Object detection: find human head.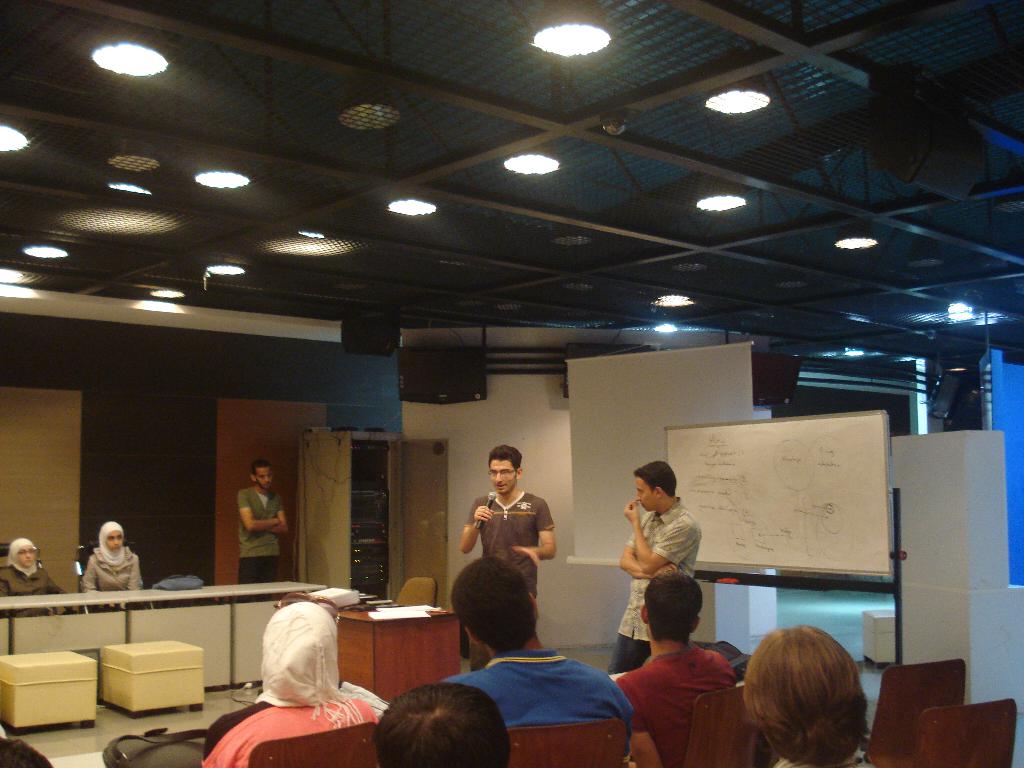
select_region(99, 520, 128, 554).
